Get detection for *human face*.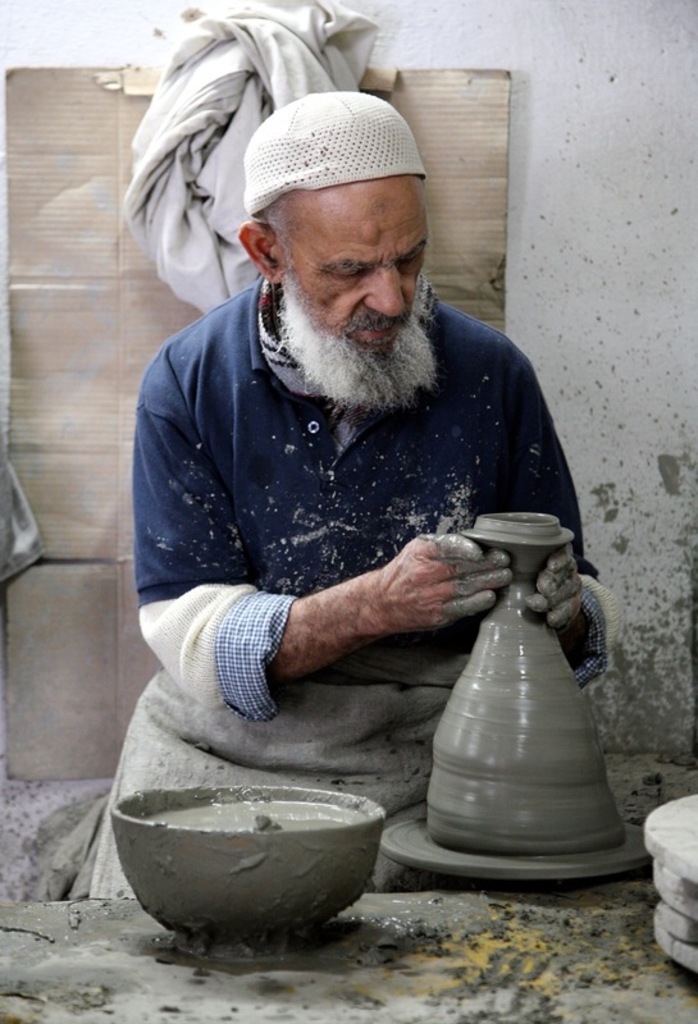
Detection: BBox(282, 177, 439, 411).
